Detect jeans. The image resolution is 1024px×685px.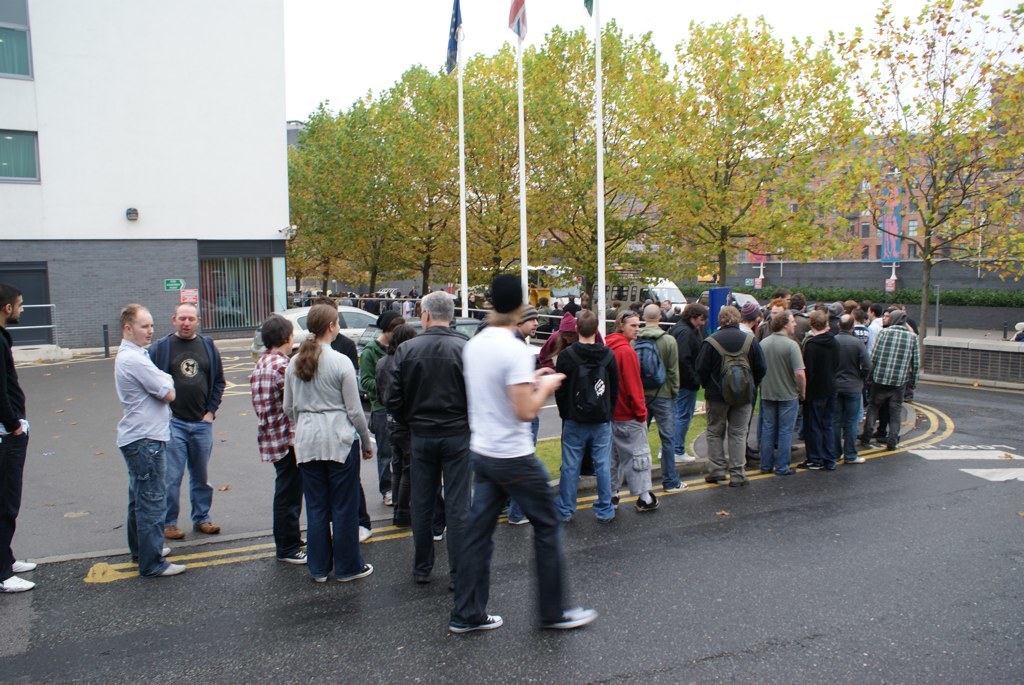
rect(164, 422, 210, 531).
